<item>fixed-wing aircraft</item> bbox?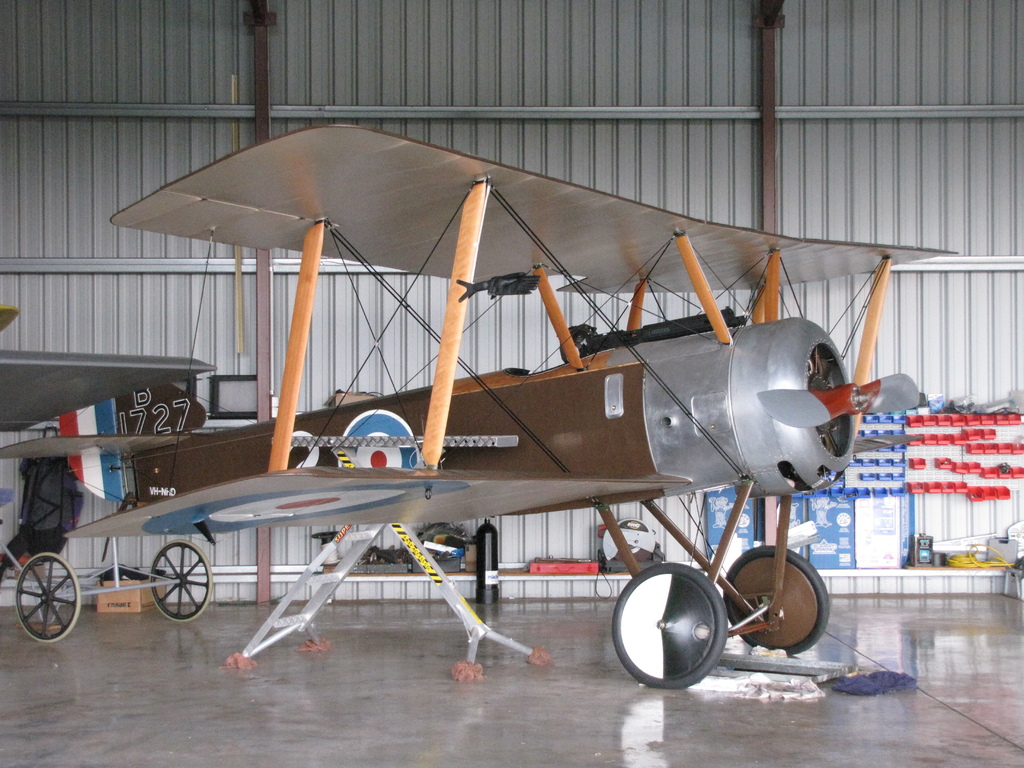
0, 307, 218, 431
